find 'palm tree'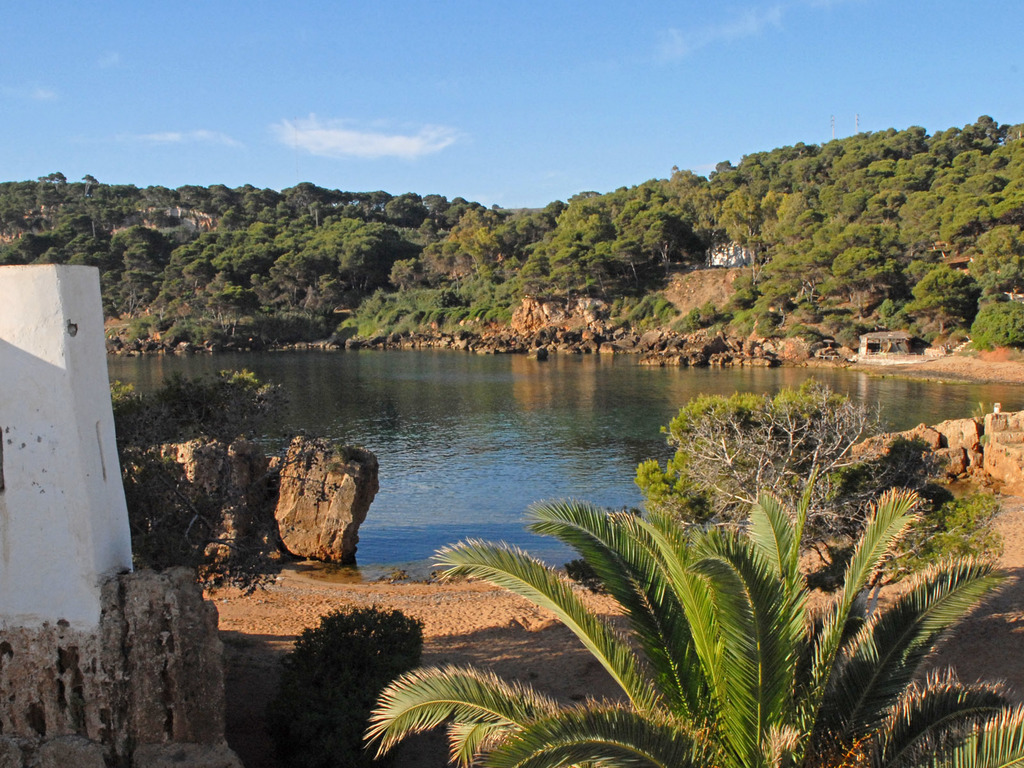
(x1=443, y1=410, x2=961, y2=757)
